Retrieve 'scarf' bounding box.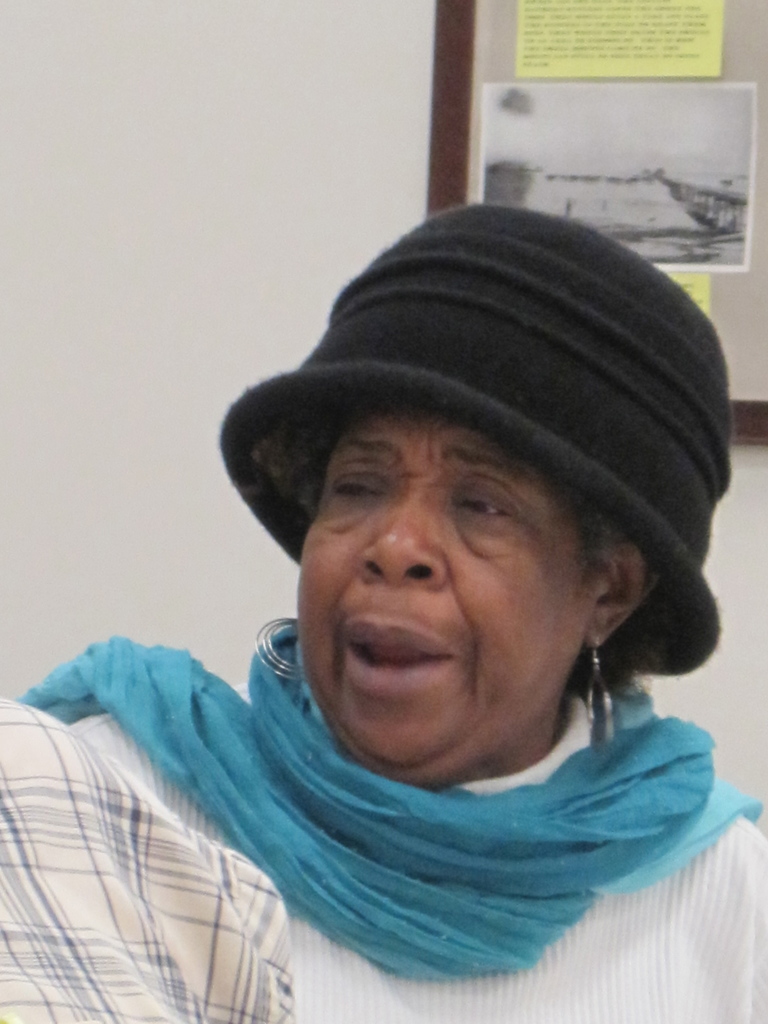
Bounding box: BBox(16, 622, 767, 974).
